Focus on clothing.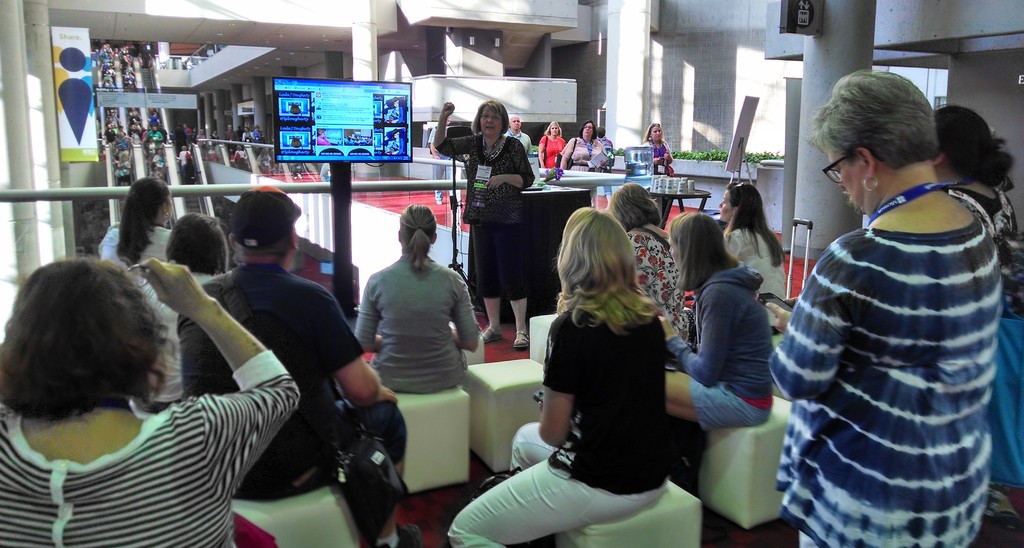
Focused at <bbox>628, 235, 689, 348</bbox>.
